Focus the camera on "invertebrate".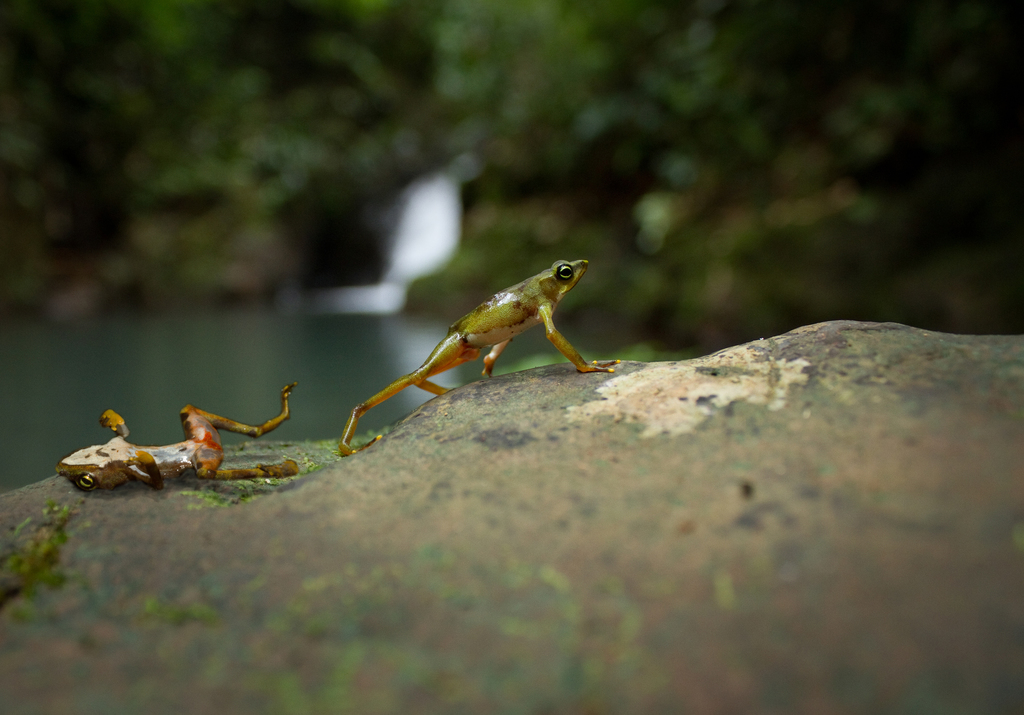
Focus region: (337, 256, 625, 451).
